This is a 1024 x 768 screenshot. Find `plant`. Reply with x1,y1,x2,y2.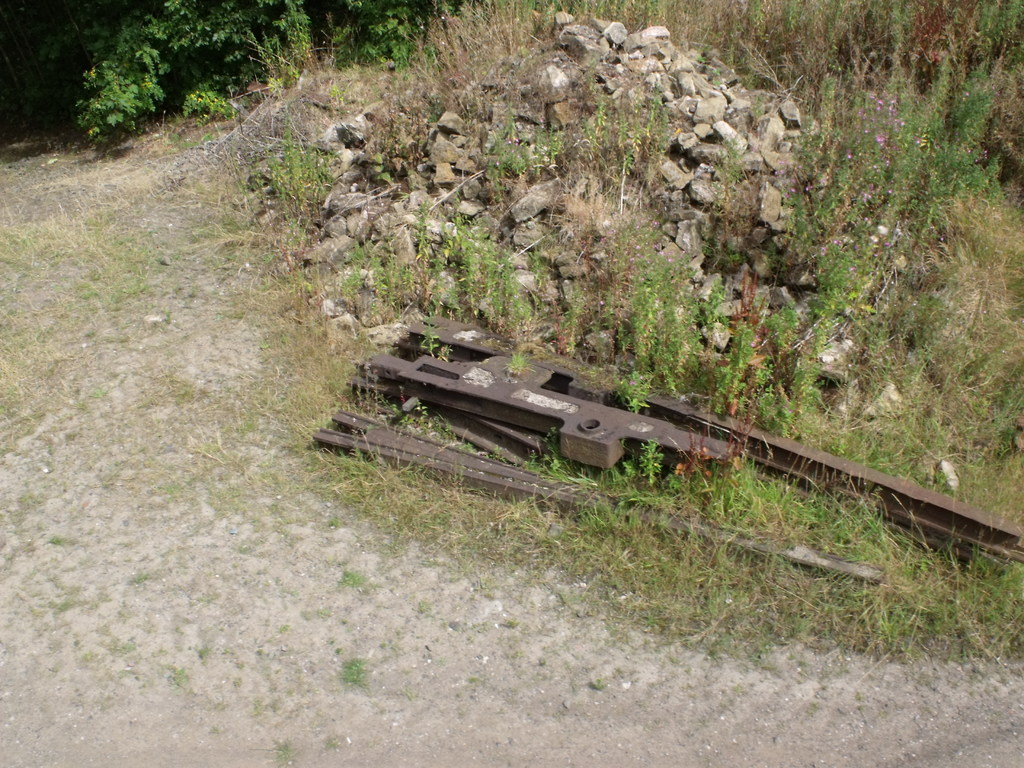
321,741,340,752.
